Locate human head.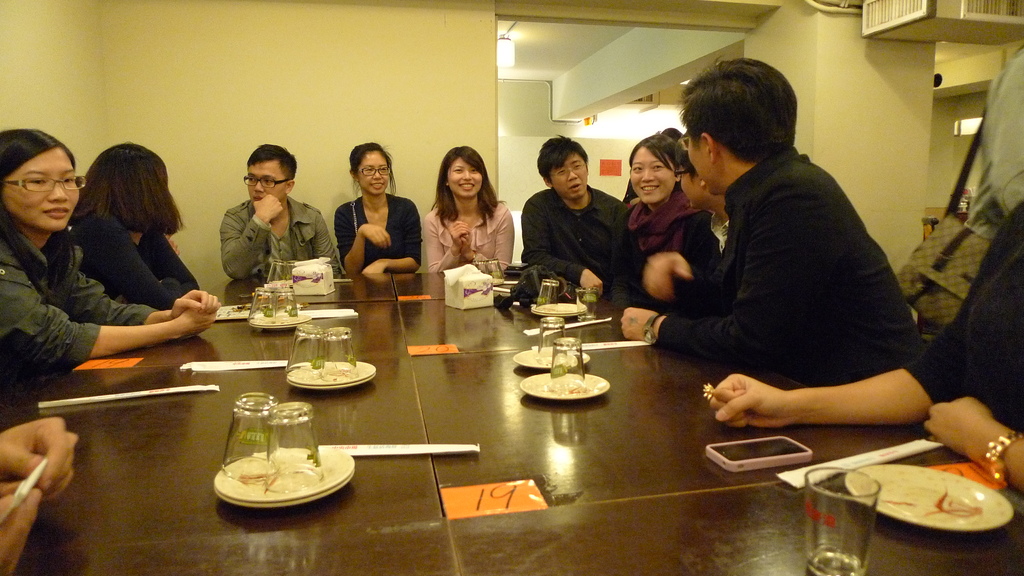
Bounding box: left=661, top=128, right=689, bottom=147.
